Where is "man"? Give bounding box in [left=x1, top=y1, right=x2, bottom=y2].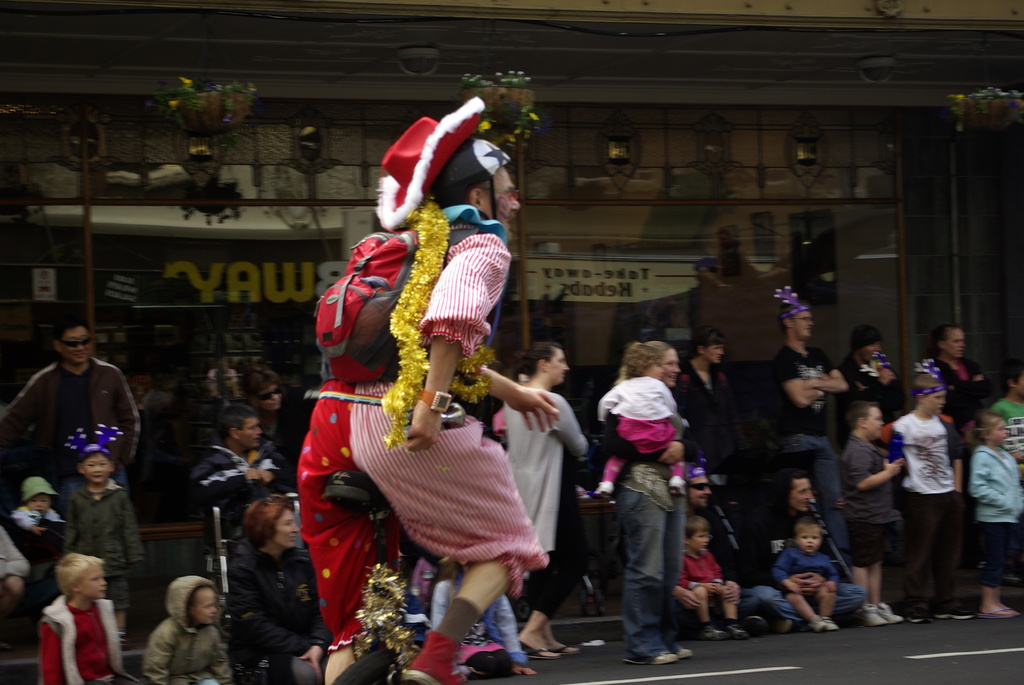
[left=934, top=327, right=989, bottom=441].
